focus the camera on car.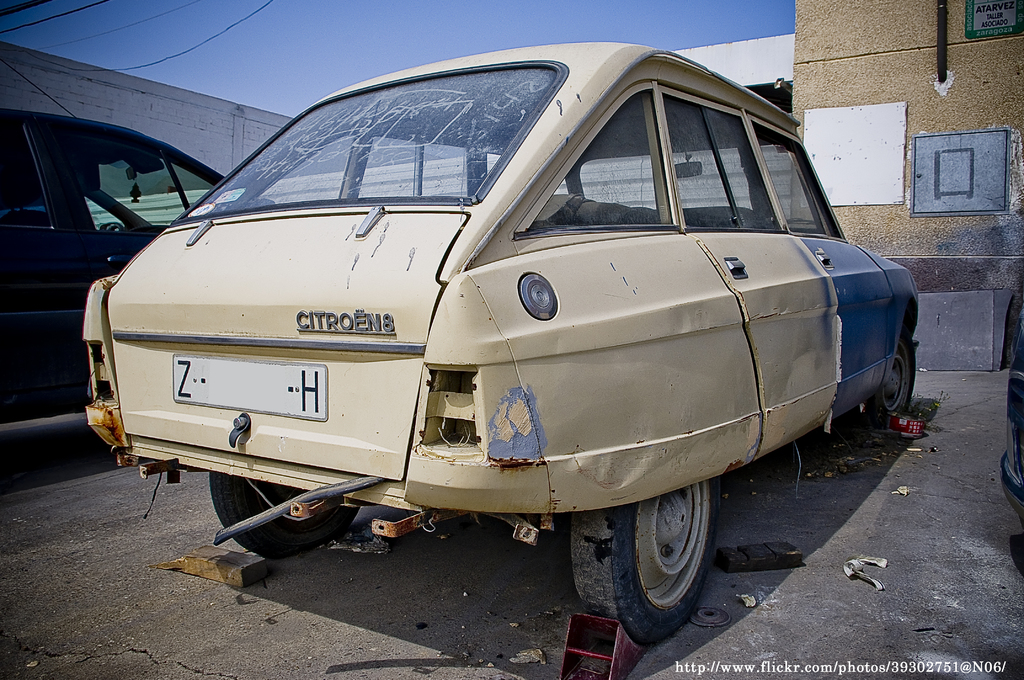
Focus region: (left=0, top=56, right=276, bottom=425).
